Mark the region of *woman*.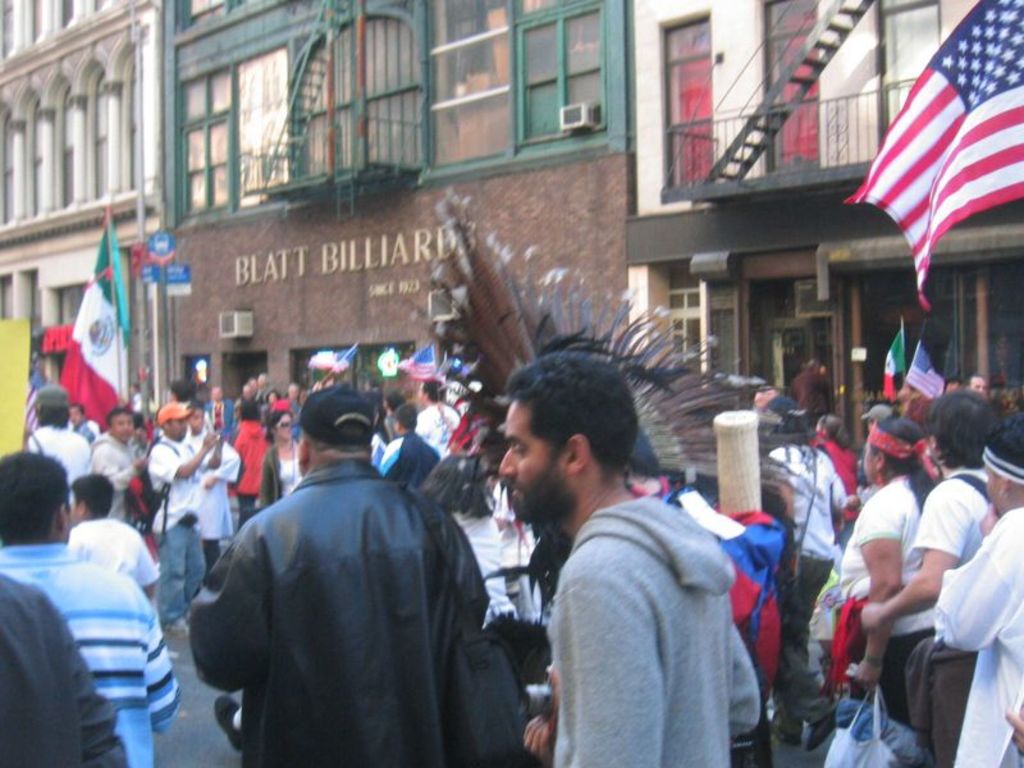
Region: box(262, 403, 315, 516).
